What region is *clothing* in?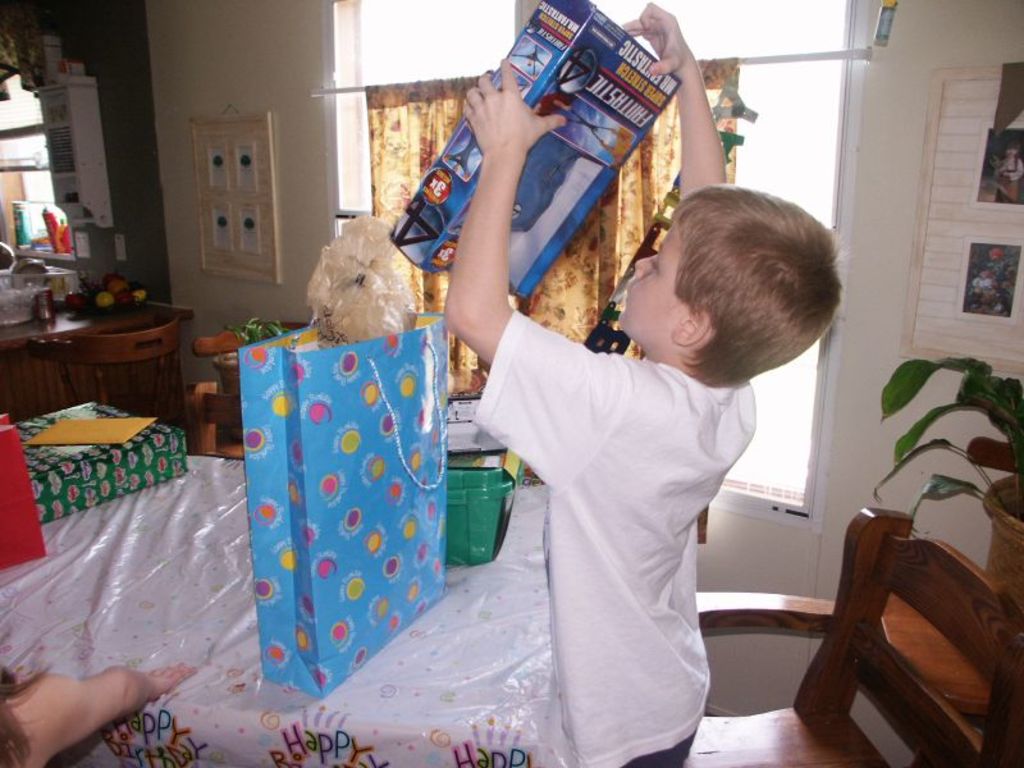
left=453, top=279, right=803, bottom=751.
